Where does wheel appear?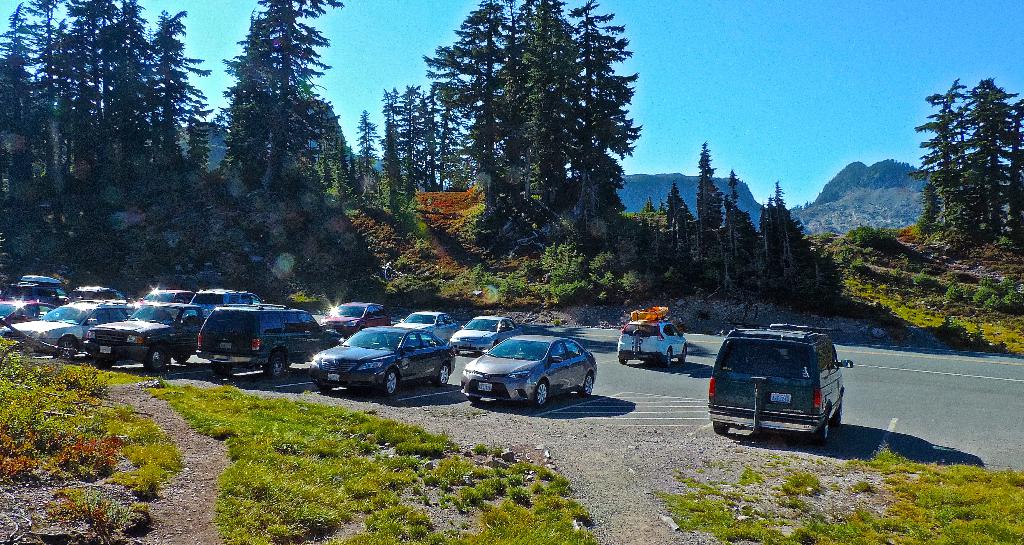
Appears at box=[262, 355, 283, 373].
